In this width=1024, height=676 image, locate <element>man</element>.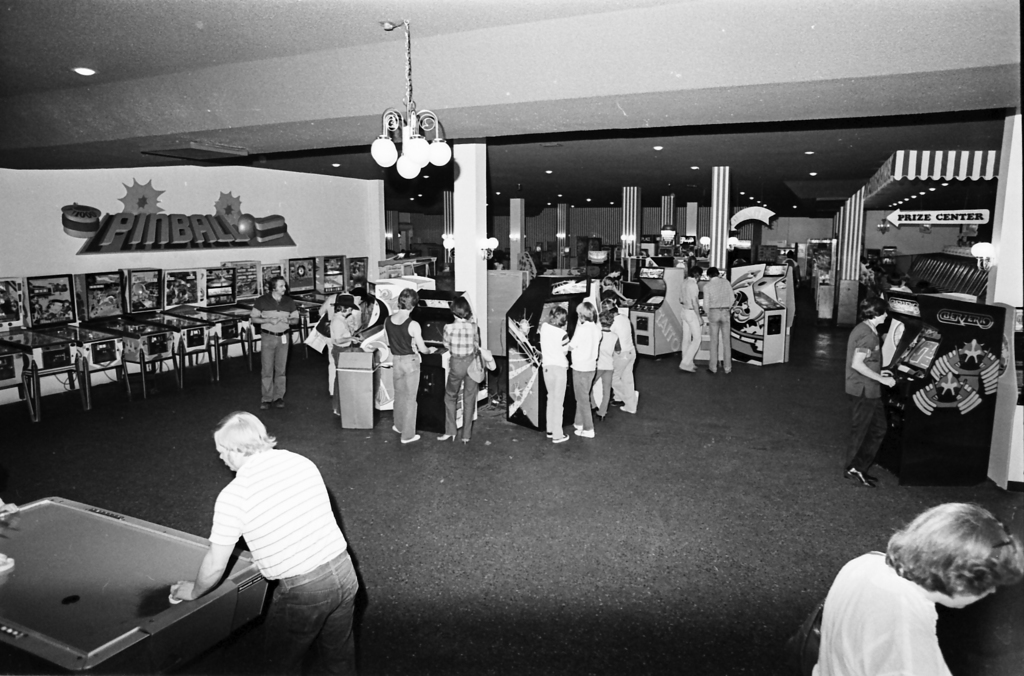
Bounding box: BBox(845, 295, 897, 487).
